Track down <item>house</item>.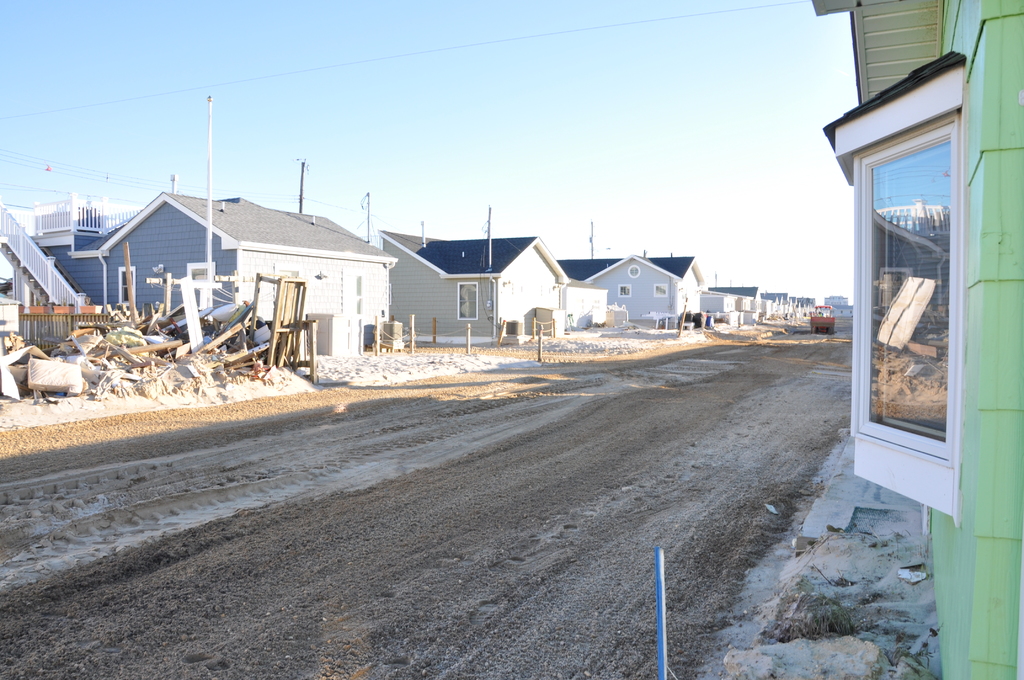
Tracked to (814, 0, 1023, 679).
